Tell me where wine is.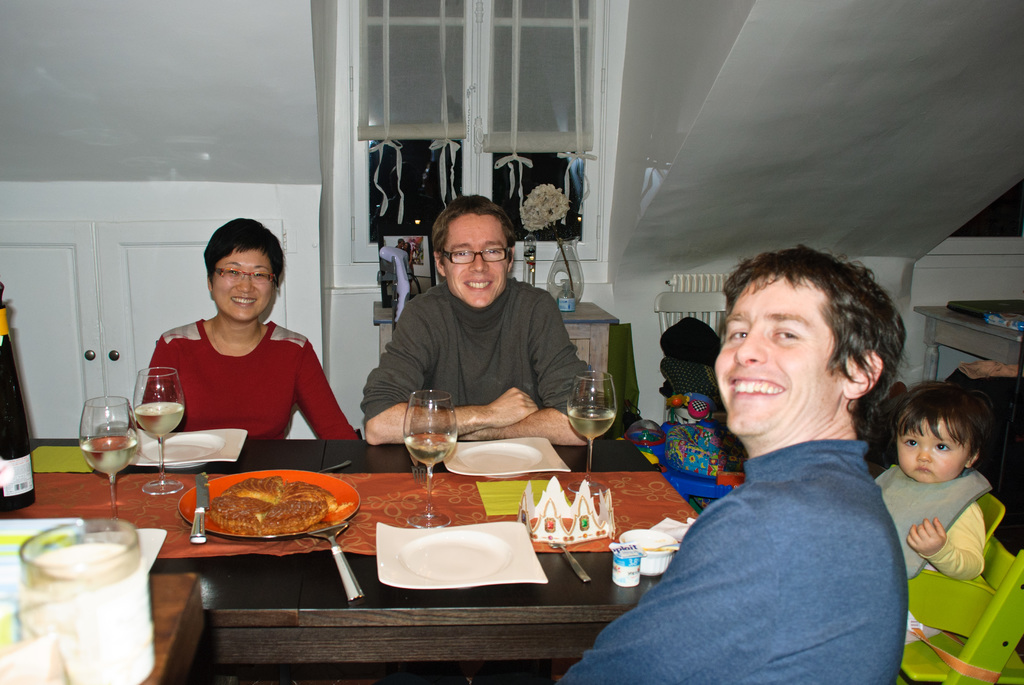
wine is at (0,284,35,515).
